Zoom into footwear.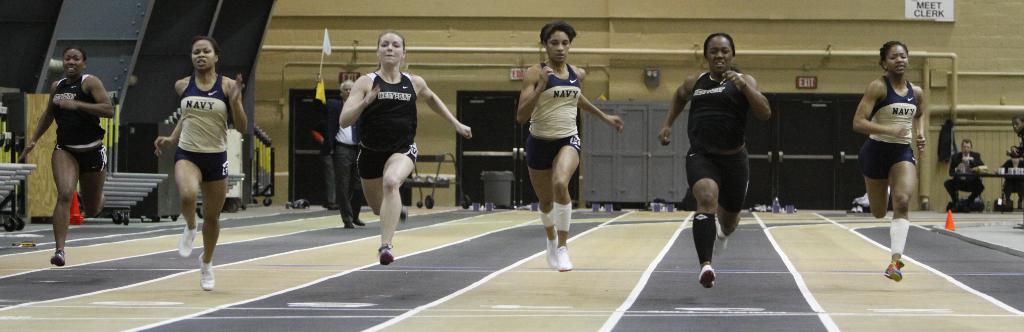
Zoom target: select_region(379, 243, 397, 263).
